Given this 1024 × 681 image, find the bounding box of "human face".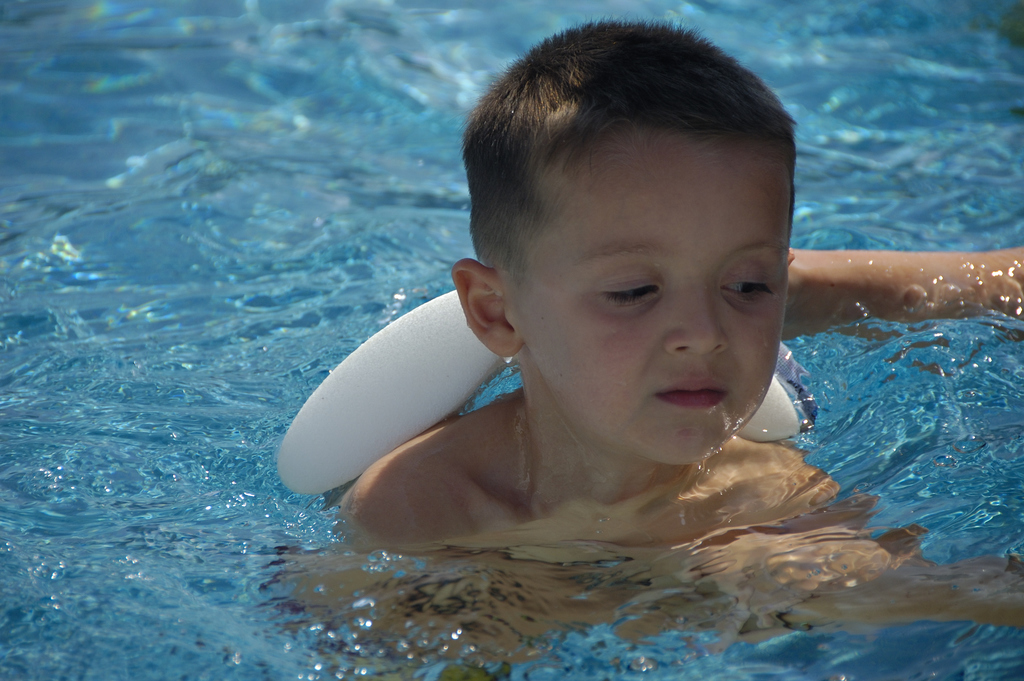
x1=514, y1=127, x2=787, y2=472.
